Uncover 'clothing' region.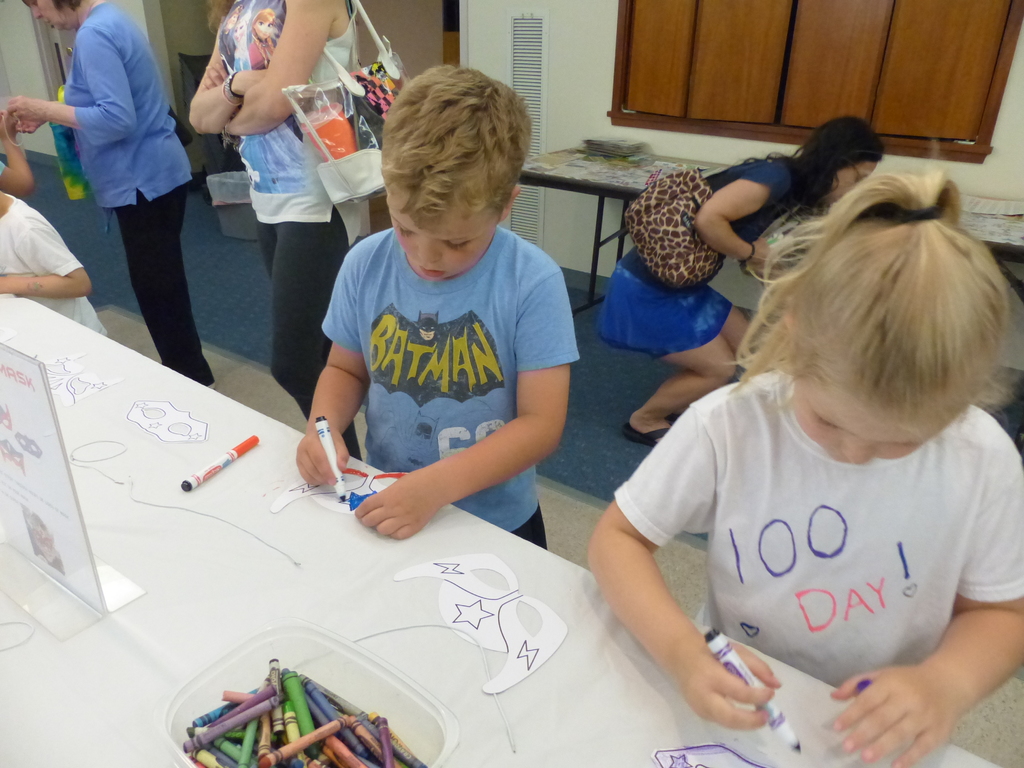
Uncovered: [61, 2, 202, 385].
